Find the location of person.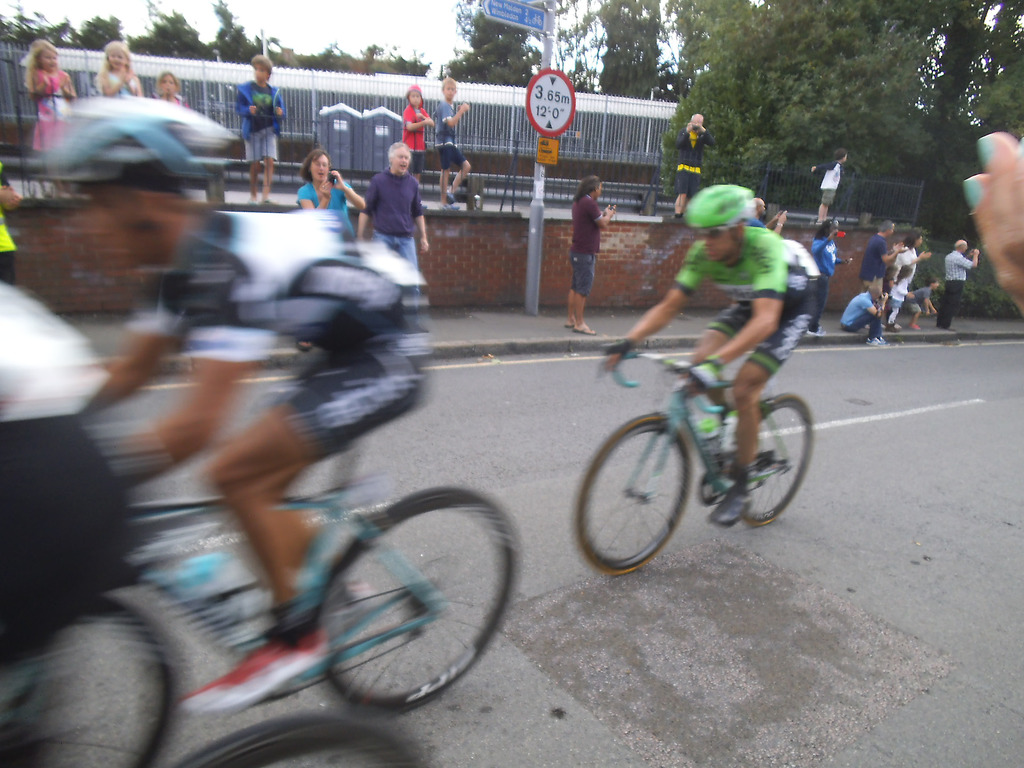
Location: (x1=612, y1=191, x2=822, y2=495).
